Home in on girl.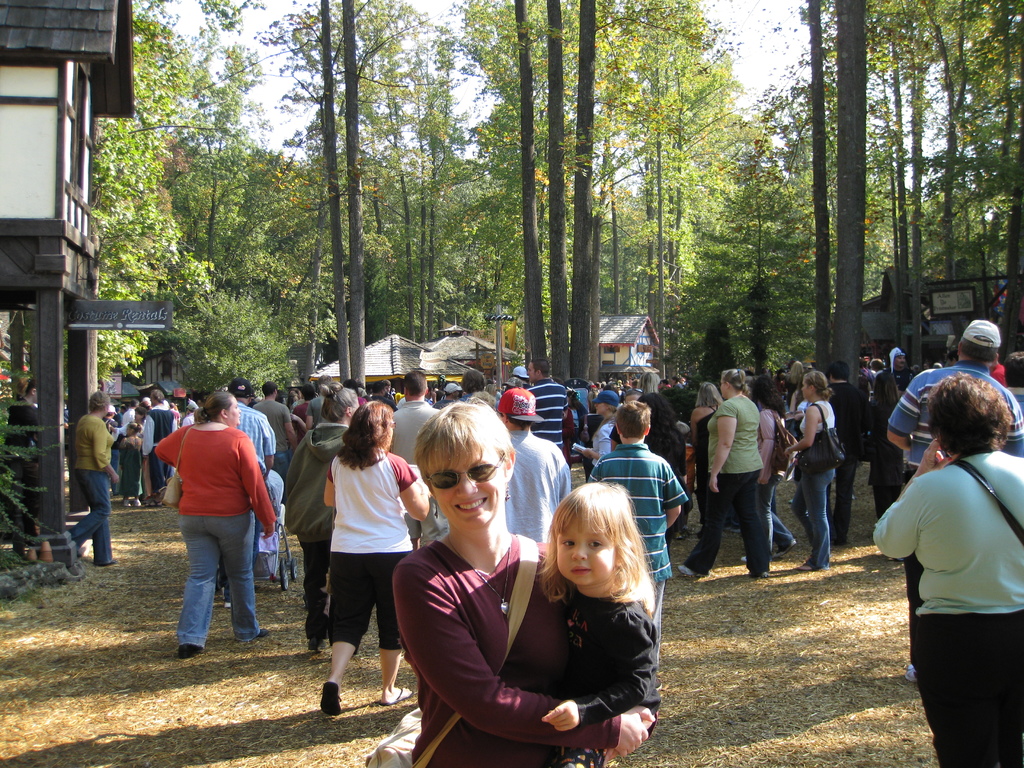
Homed in at crop(539, 483, 657, 767).
